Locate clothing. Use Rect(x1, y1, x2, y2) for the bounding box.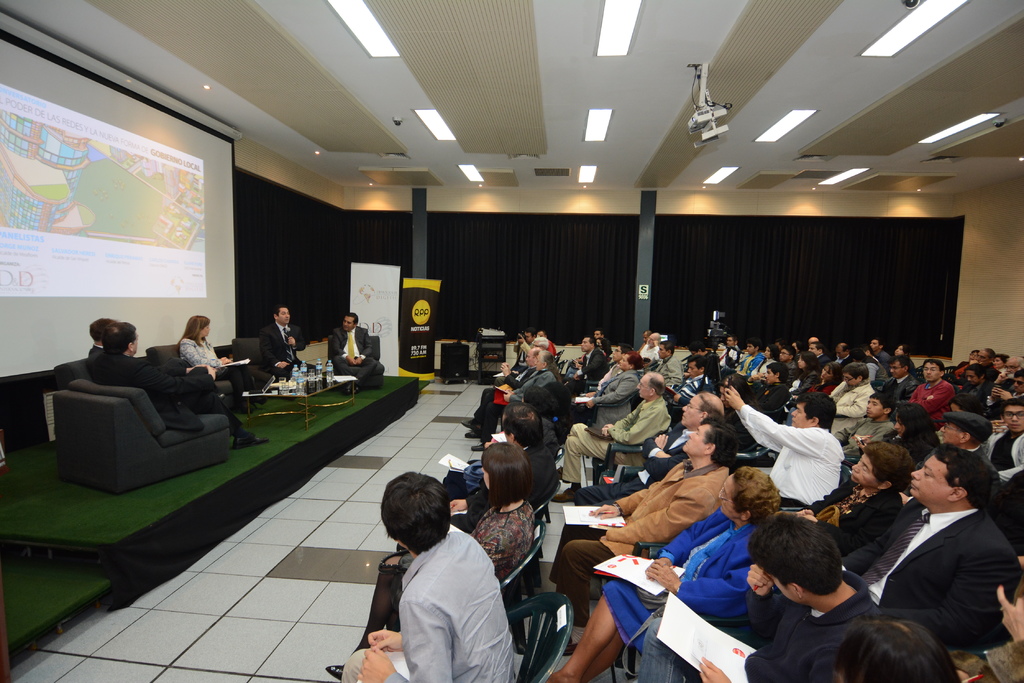
Rect(557, 528, 596, 600).
